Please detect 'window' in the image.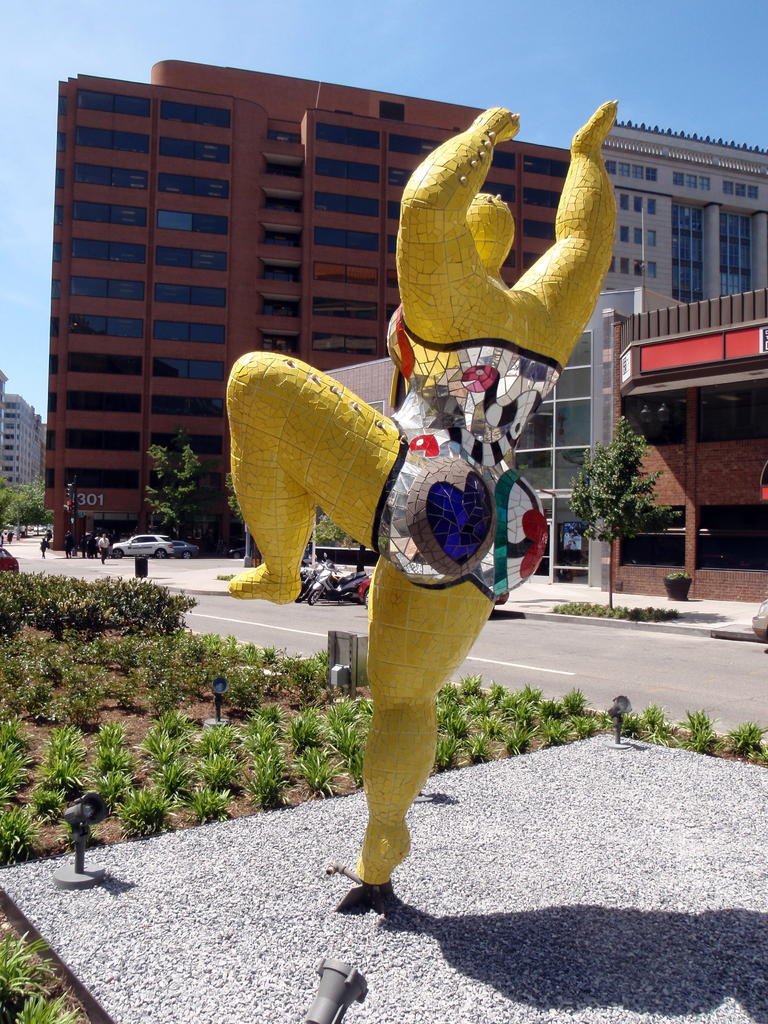
312 301 374 320.
